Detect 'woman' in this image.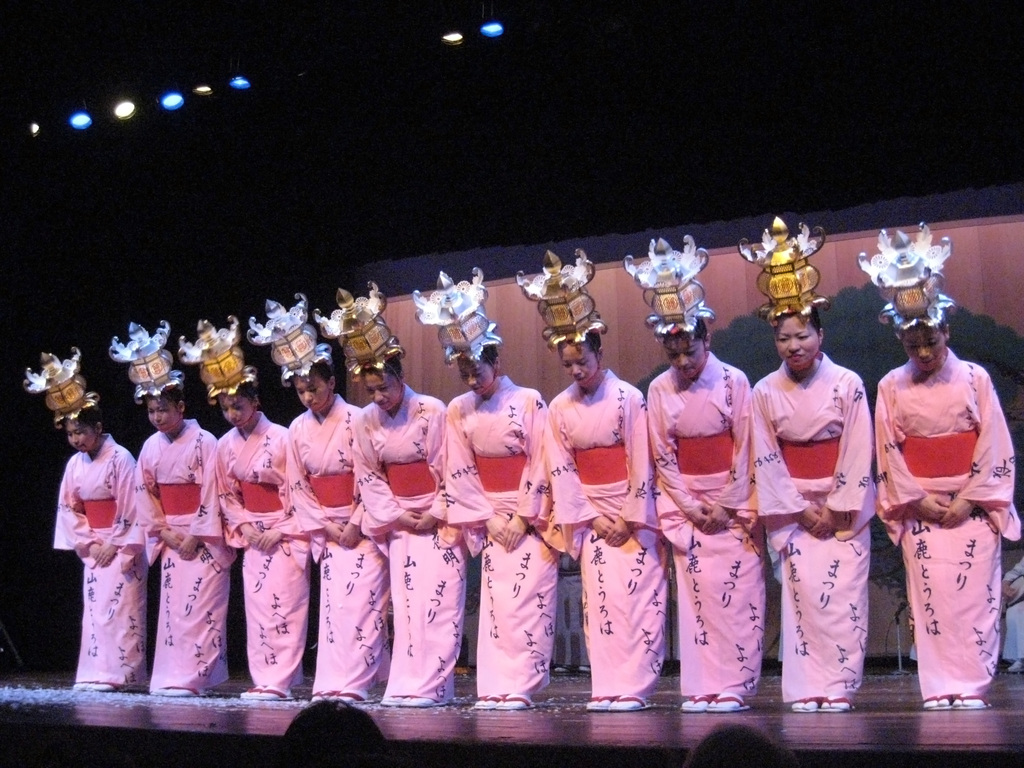
Detection: 216,376,313,700.
